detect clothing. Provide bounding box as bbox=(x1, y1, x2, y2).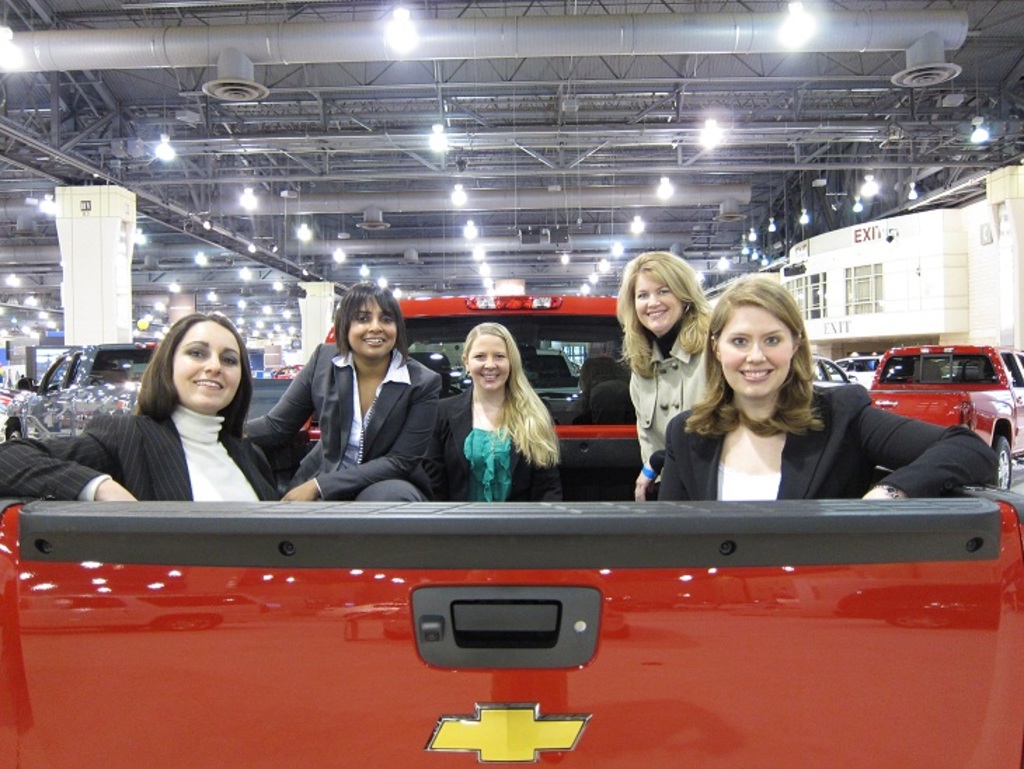
bbox=(240, 341, 433, 502).
